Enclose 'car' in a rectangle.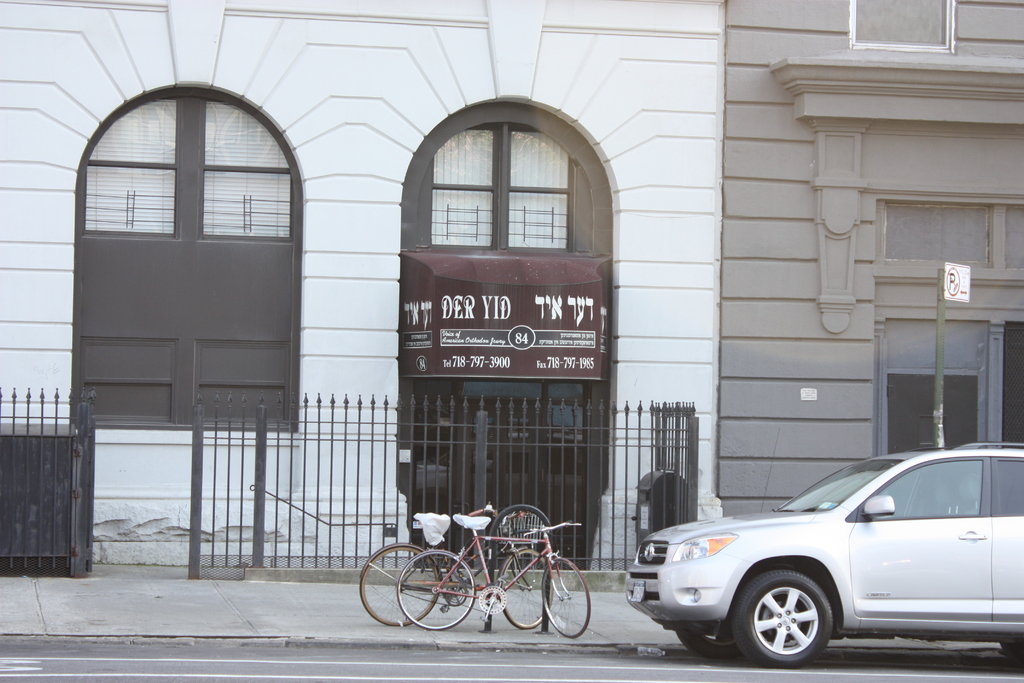
<bbox>625, 441, 1023, 667</bbox>.
